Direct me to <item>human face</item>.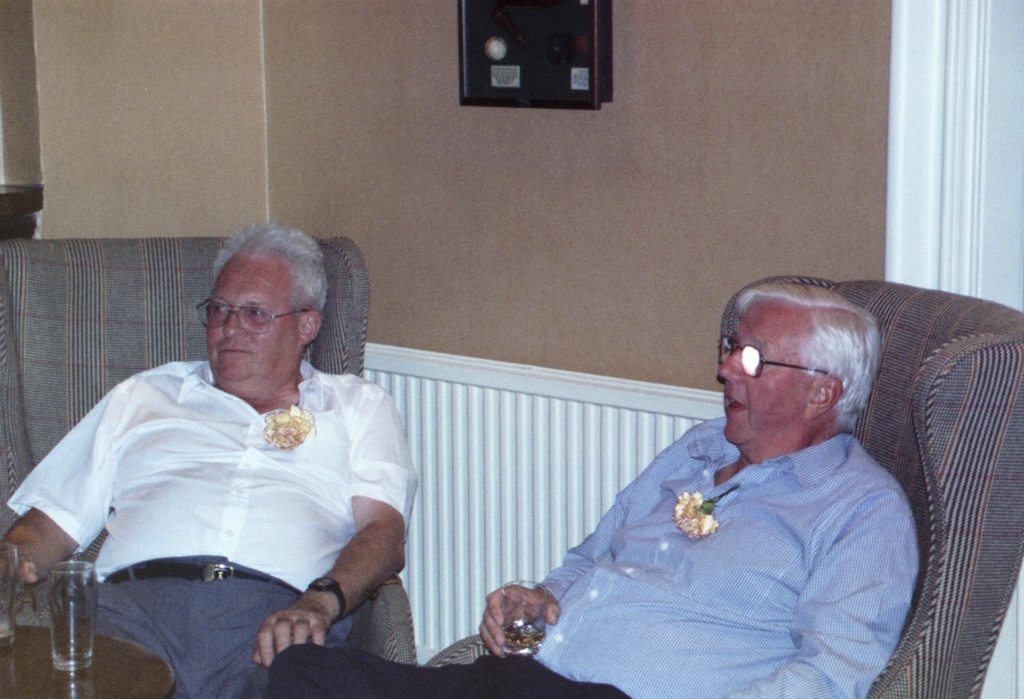
Direction: (x1=206, y1=253, x2=307, y2=403).
